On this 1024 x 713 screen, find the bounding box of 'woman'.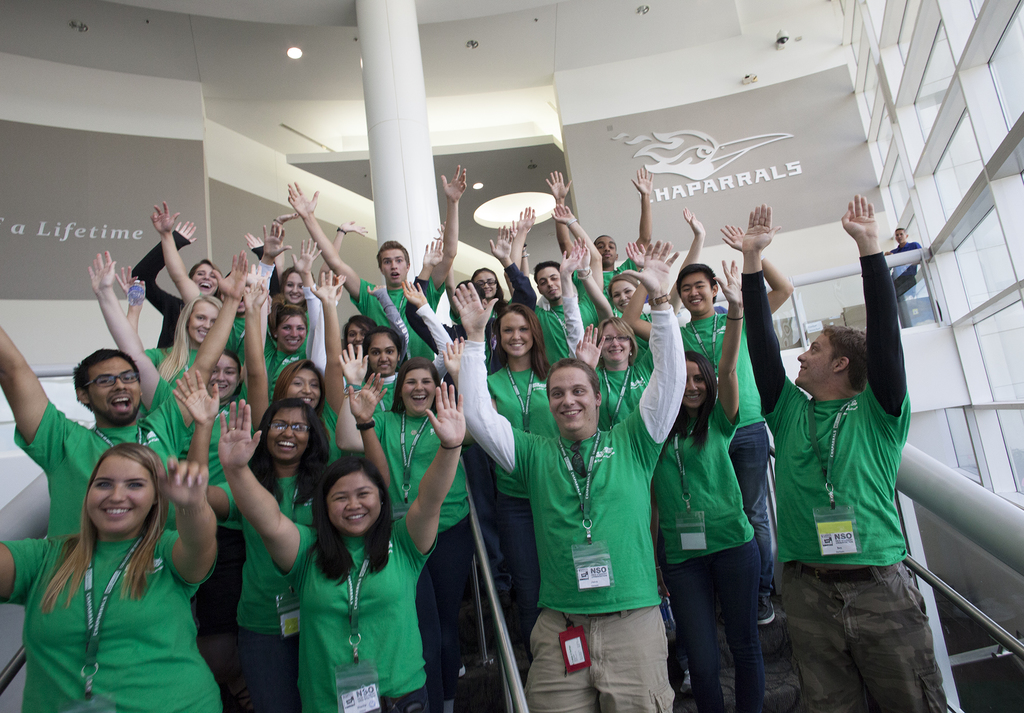
Bounding box: 342 314 378 351.
